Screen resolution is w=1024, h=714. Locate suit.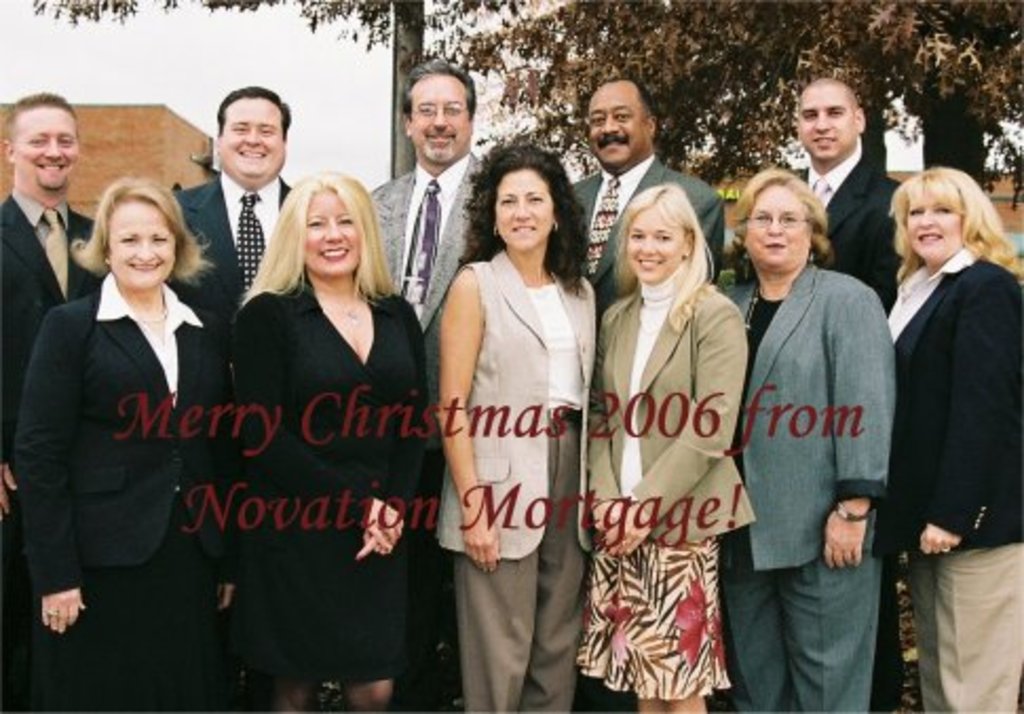
bbox(177, 180, 298, 313).
